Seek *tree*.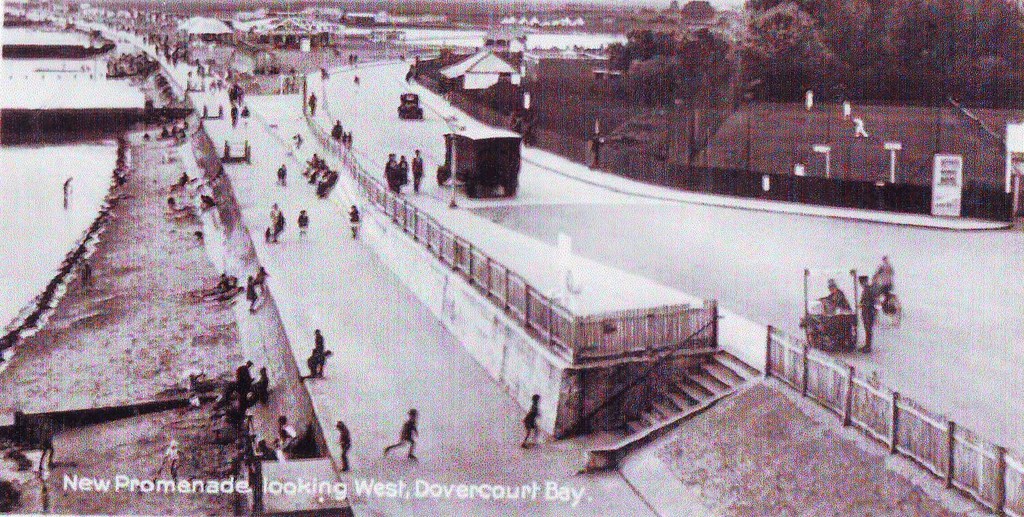
rect(729, 1, 831, 103).
